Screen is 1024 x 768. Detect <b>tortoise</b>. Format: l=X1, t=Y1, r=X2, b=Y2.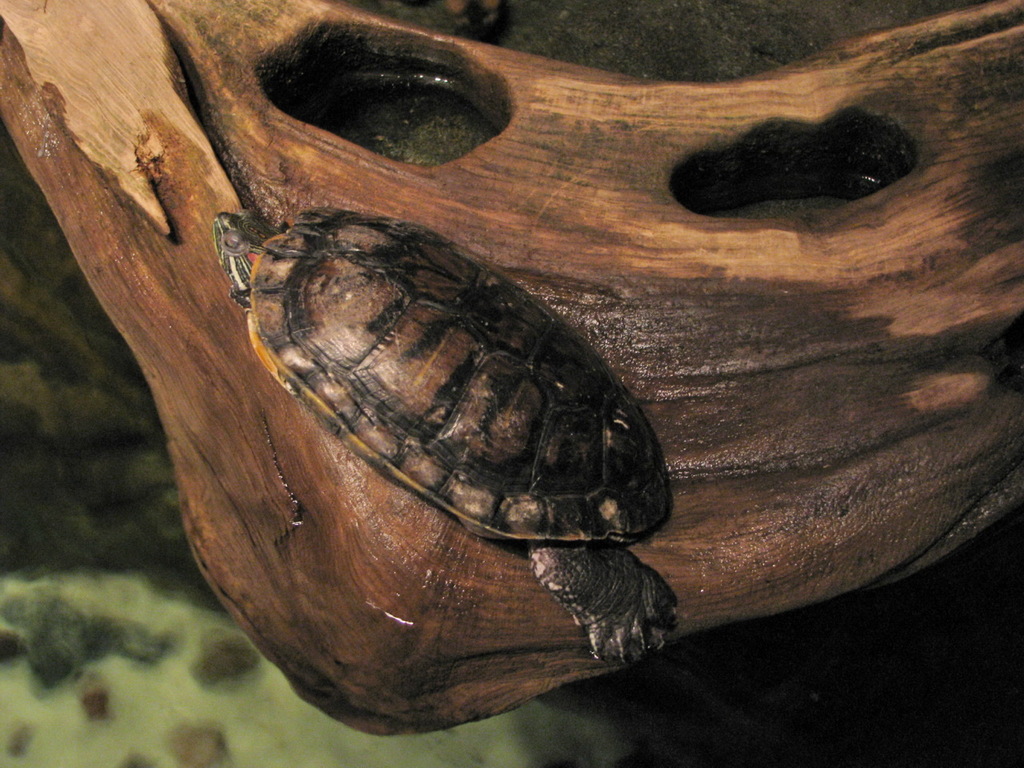
l=212, t=203, r=684, b=669.
